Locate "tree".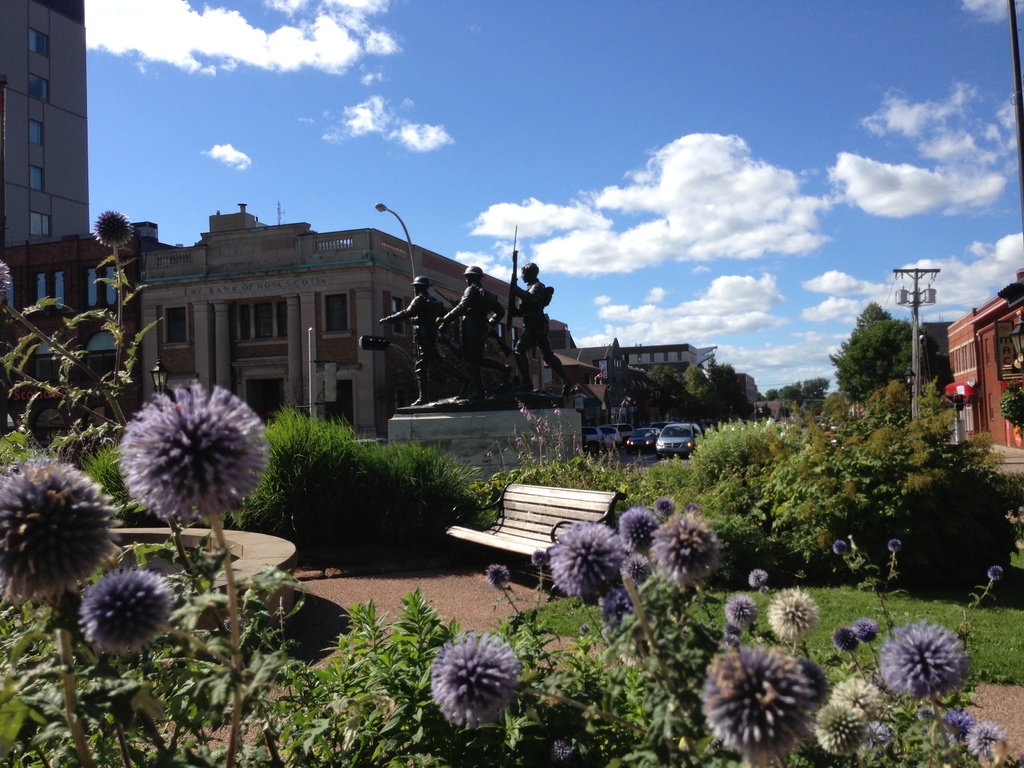
Bounding box: detection(772, 376, 1023, 579).
